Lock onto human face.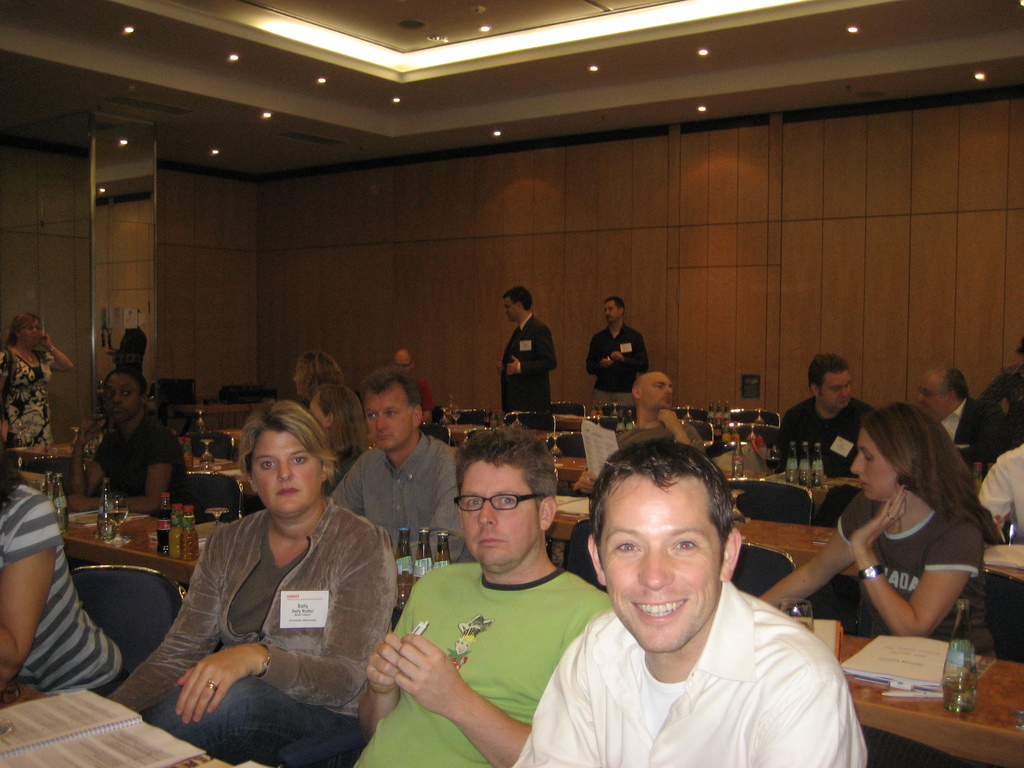
Locked: crop(248, 430, 323, 518).
